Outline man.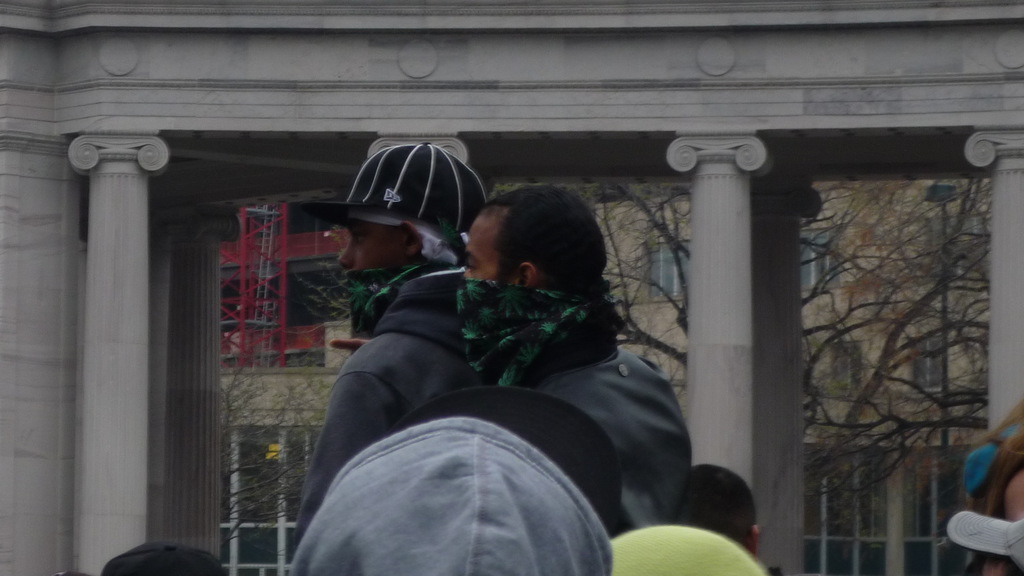
Outline: bbox(106, 539, 223, 575).
